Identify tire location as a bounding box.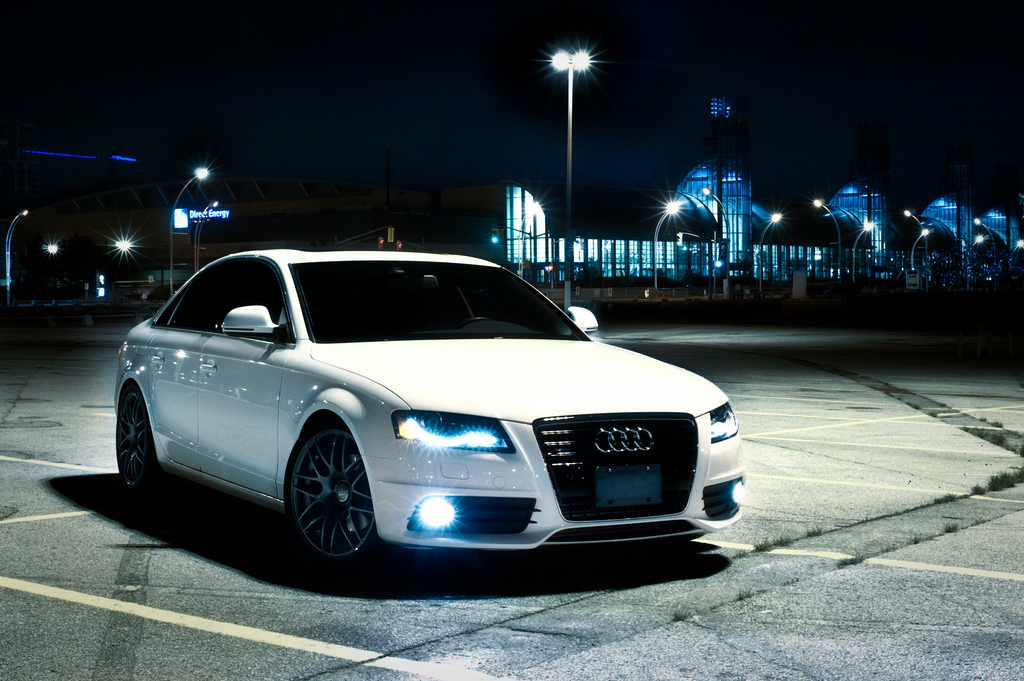
left=278, top=426, right=382, bottom=590.
